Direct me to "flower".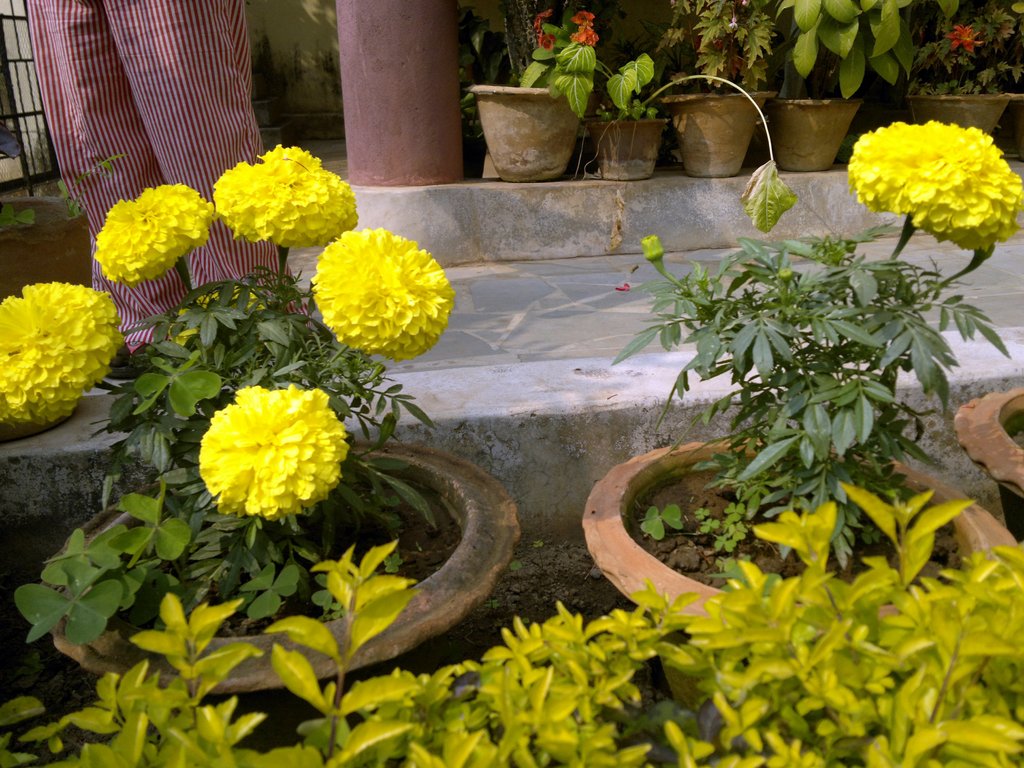
Direction: [x1=0, y1=282, x2=120, y2=428].
